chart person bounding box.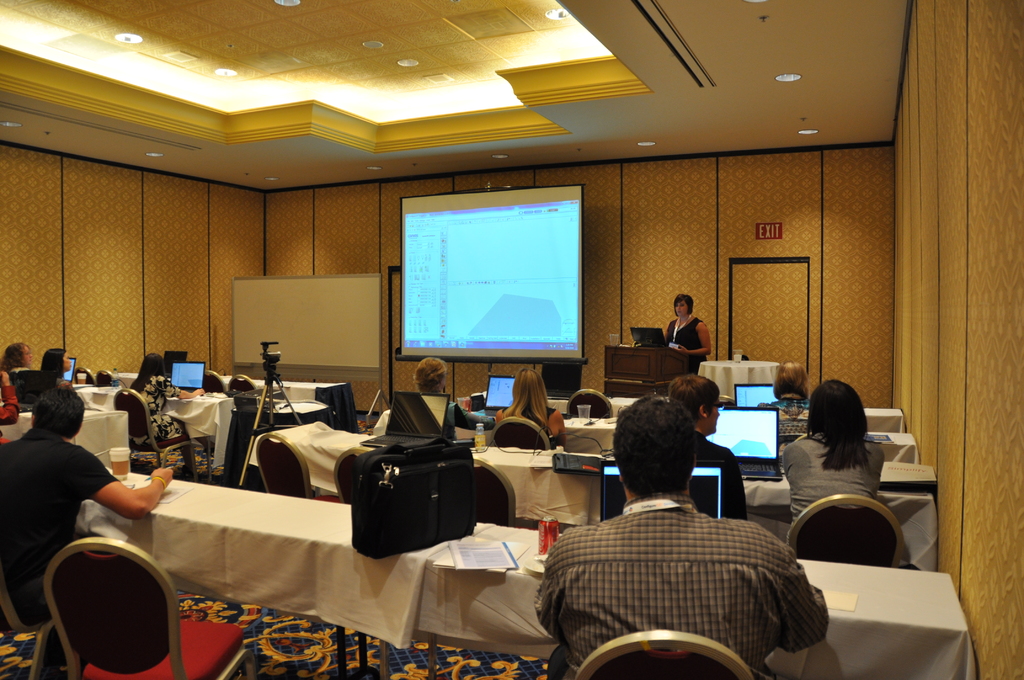
Charted: (664, 292, 715, 358).
